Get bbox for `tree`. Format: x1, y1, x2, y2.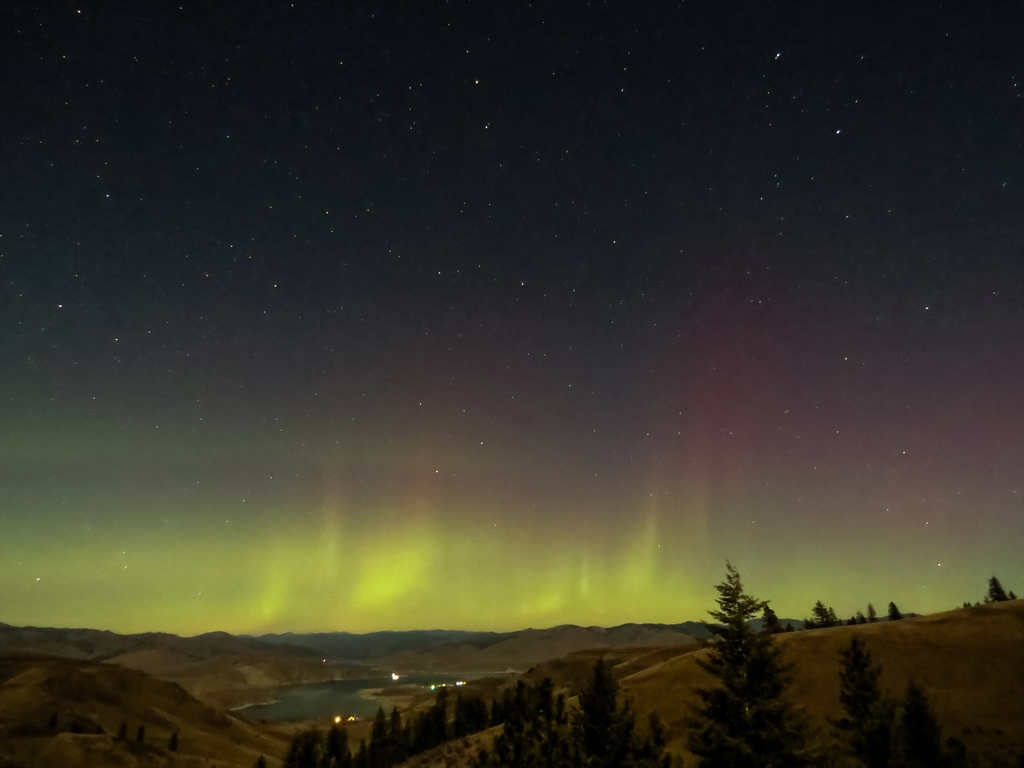
852, 597, 904, 628.
